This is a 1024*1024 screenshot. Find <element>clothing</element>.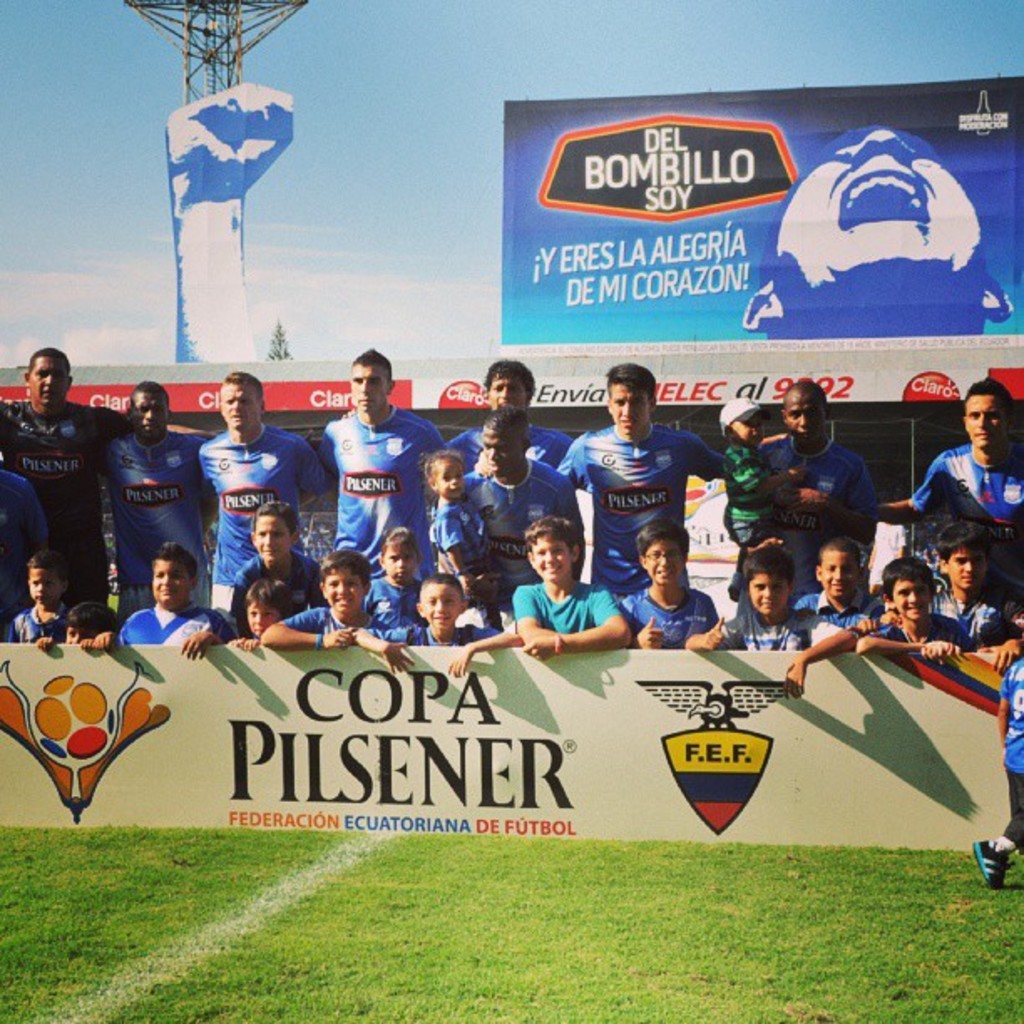
Bounding box: [7, 601, 64, 641].
